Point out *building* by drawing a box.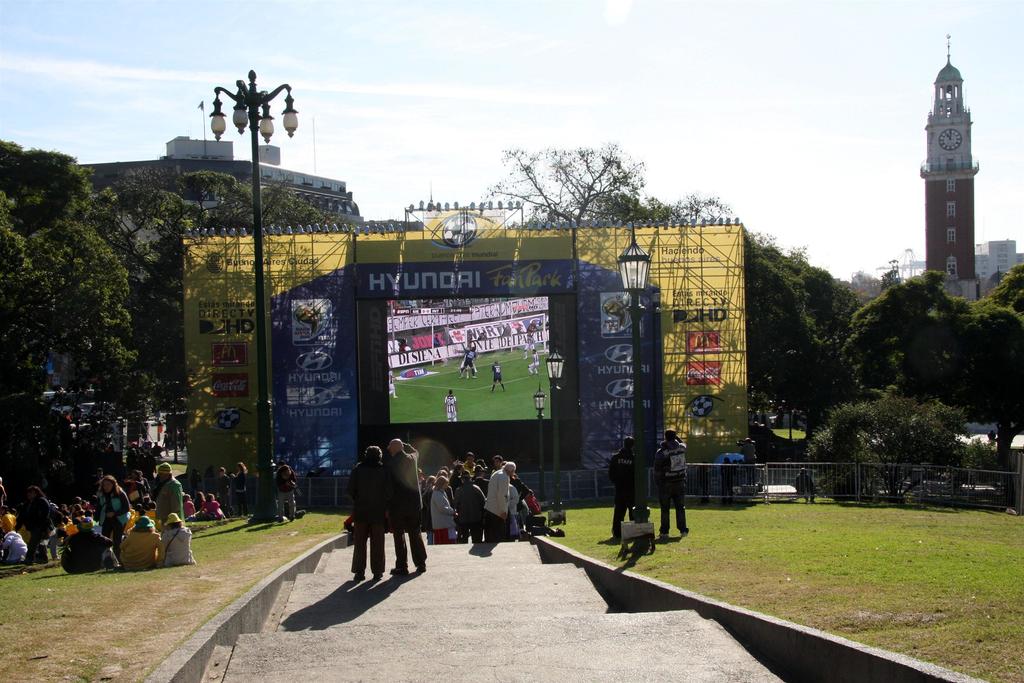
{"left": 920, "top": 31, "right": 981, "bottom": 298}.
